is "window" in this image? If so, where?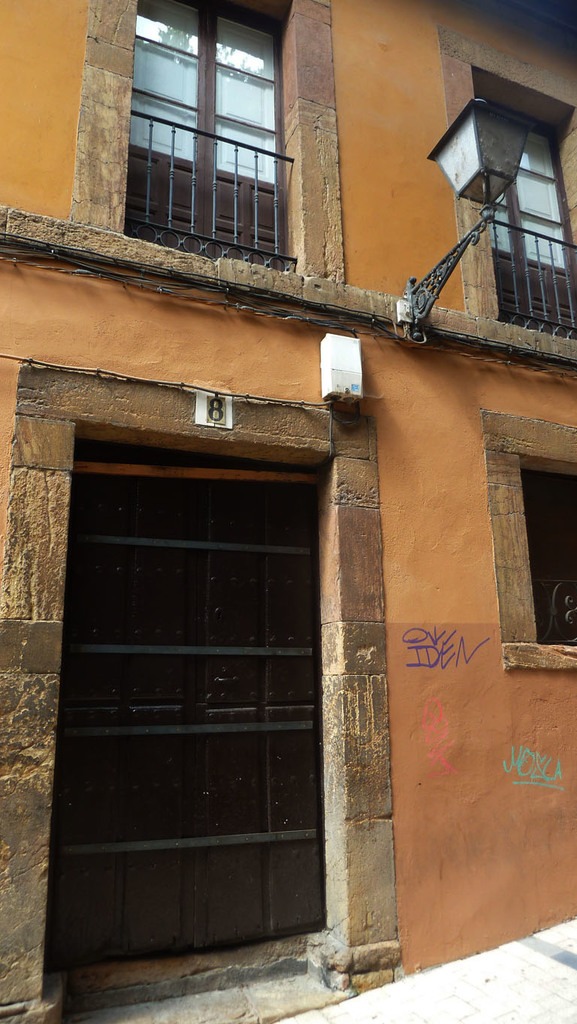
Yes, at x1=520 y1=465 x2=576 y2=646.
